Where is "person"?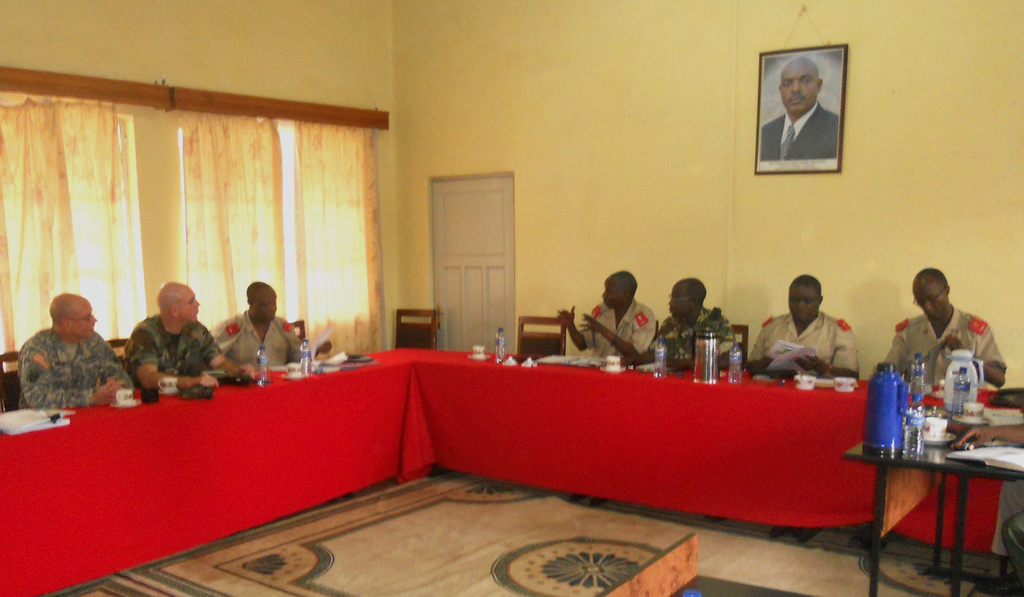
left=880, top=262, right=1002, bottom=414.
